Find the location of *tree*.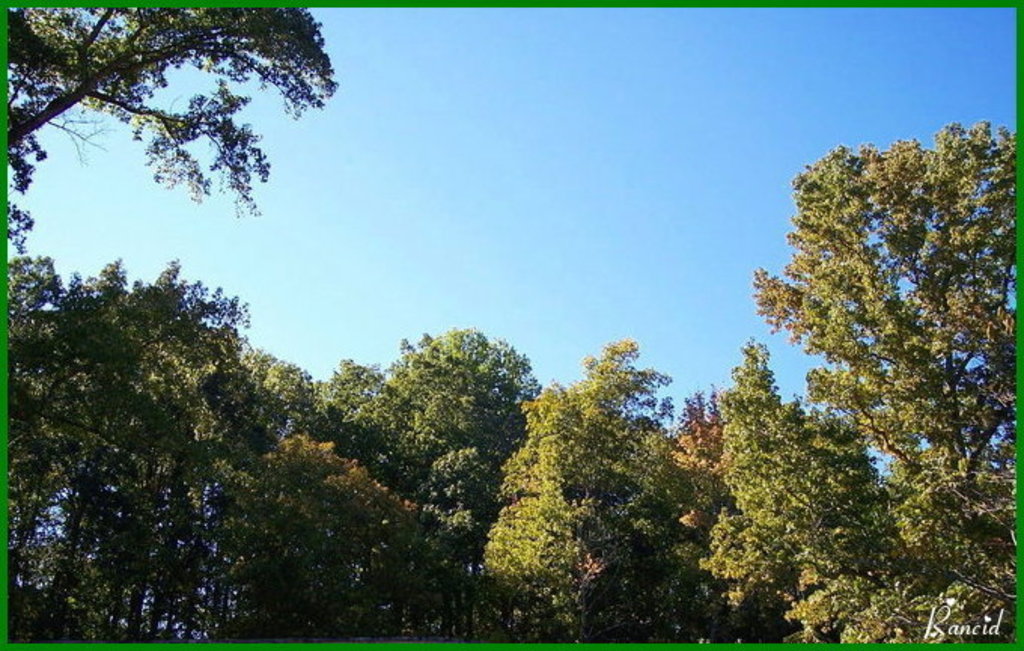
Location: (left=3, top=3, right=1019, bottom=646).
